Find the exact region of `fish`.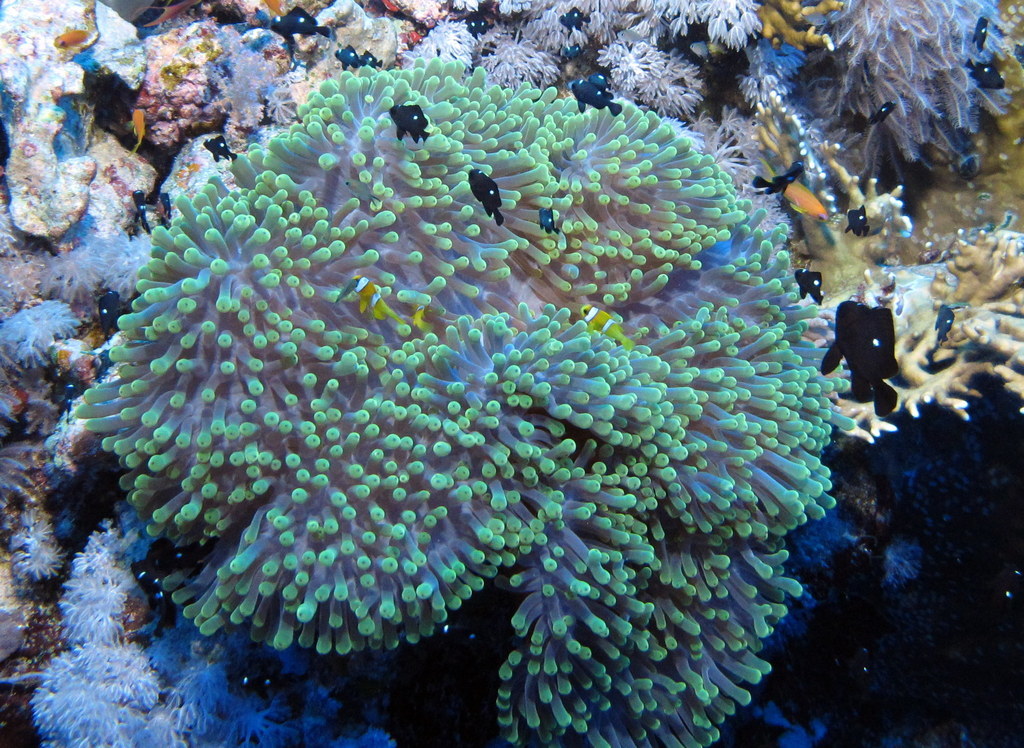
Exact region: {"x1": 871, "y1": 102, "x2": 896, "y2": 127}.
